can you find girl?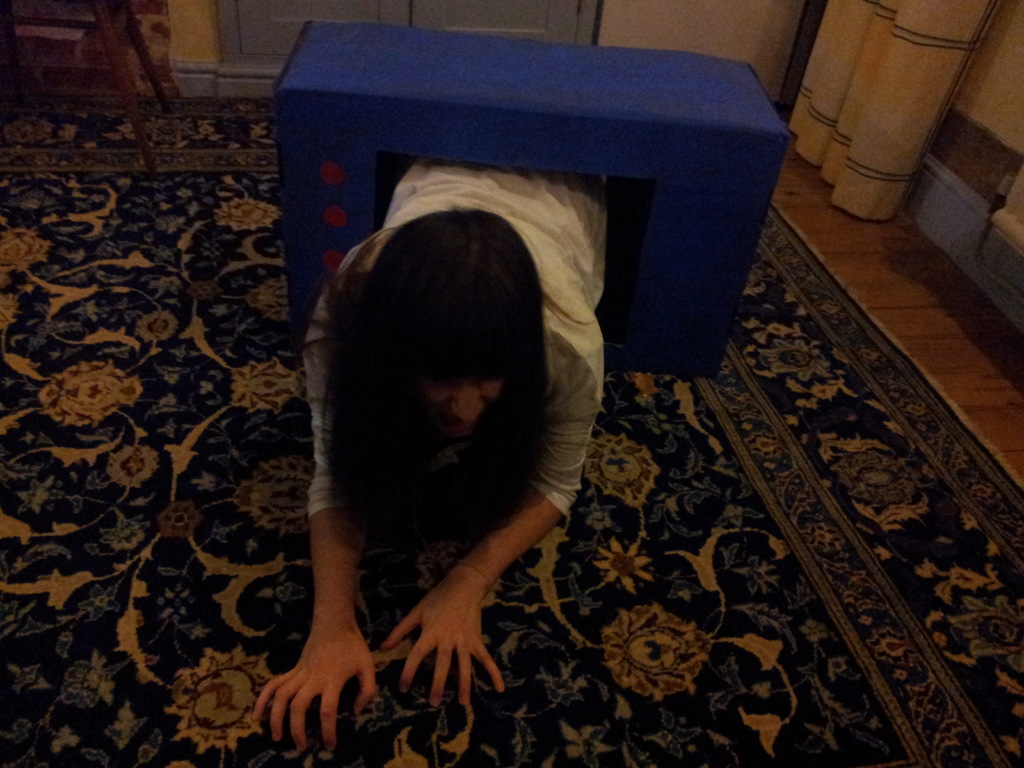
Yes, bounding box: 240/157/631/767.
